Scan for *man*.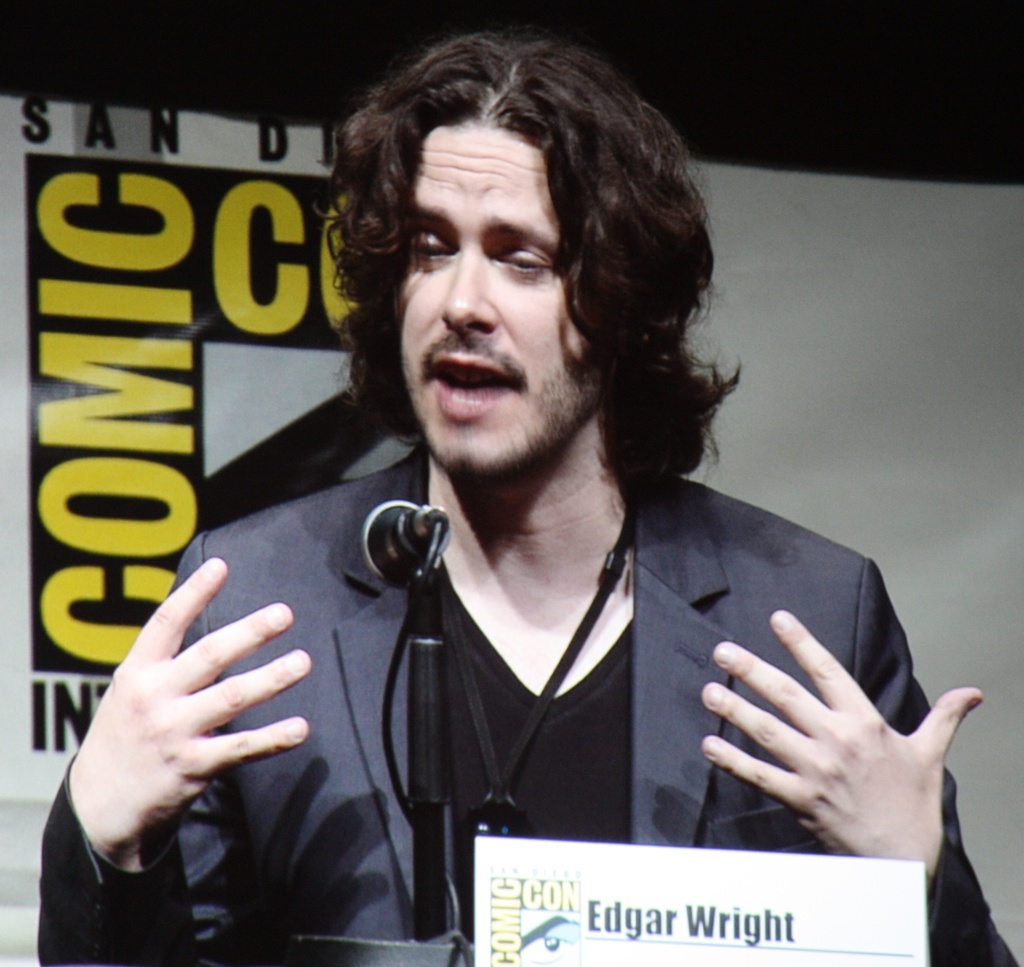
Scan result: crop(175, 120, 967, 950).
